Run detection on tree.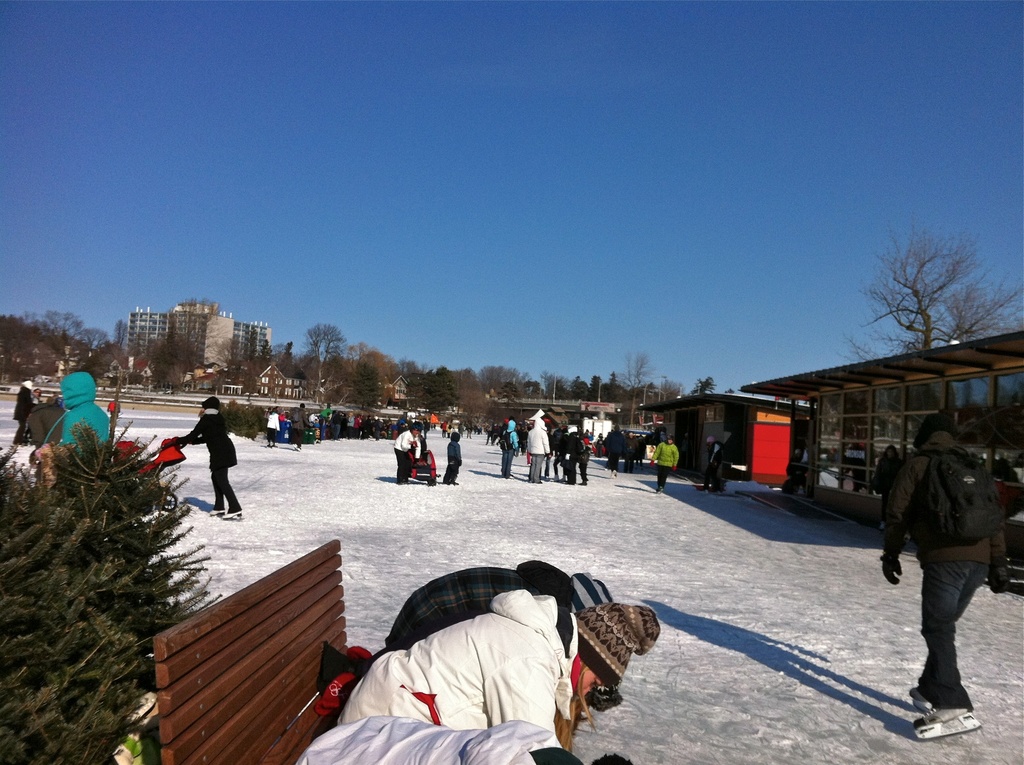
Result: x1=301 y1=345 x2=341 y2=408.
